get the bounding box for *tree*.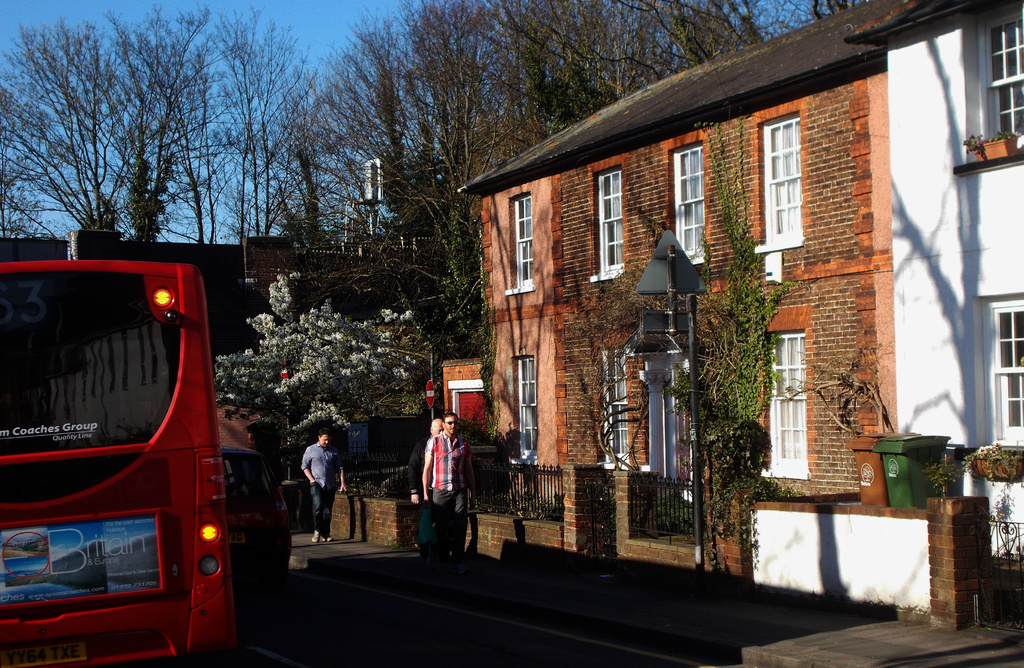
BBox(218, 260, 419, 480).
